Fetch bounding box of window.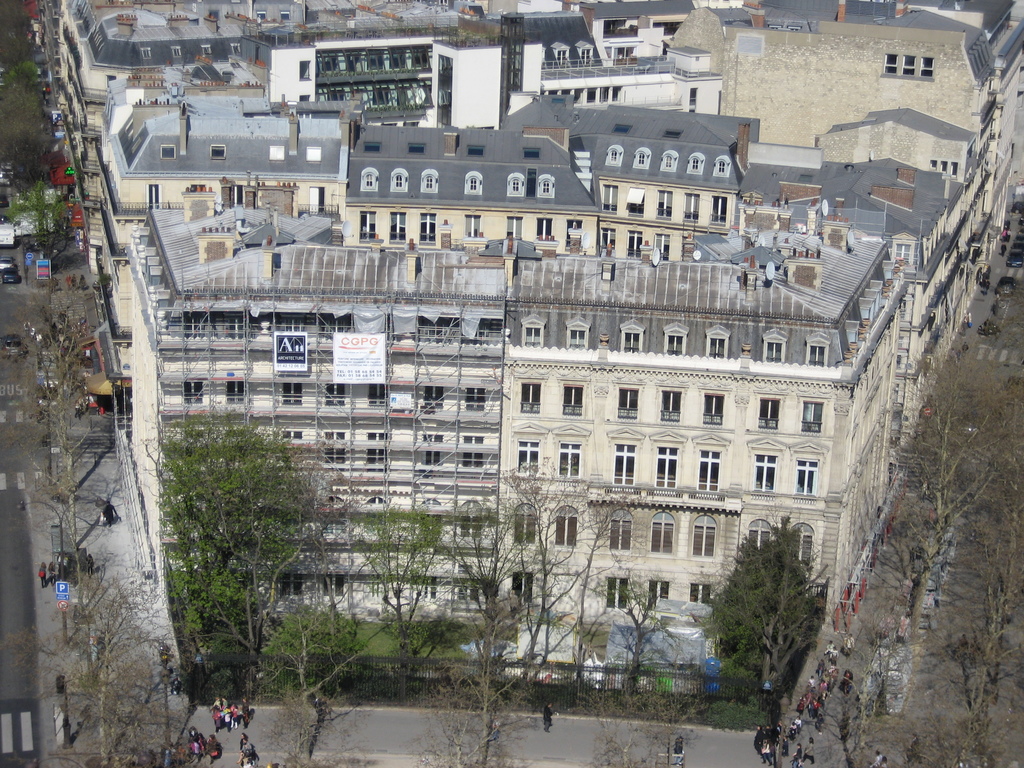
Bbox: locate(523, 146, 540, 162).
